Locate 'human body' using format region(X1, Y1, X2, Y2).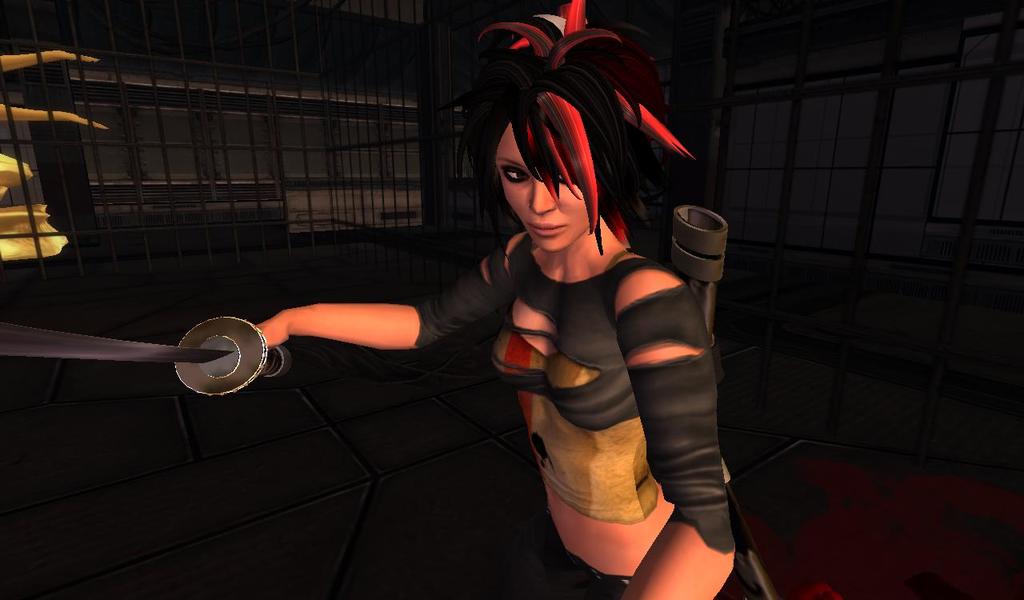
region(256, 19, 743, 599).
